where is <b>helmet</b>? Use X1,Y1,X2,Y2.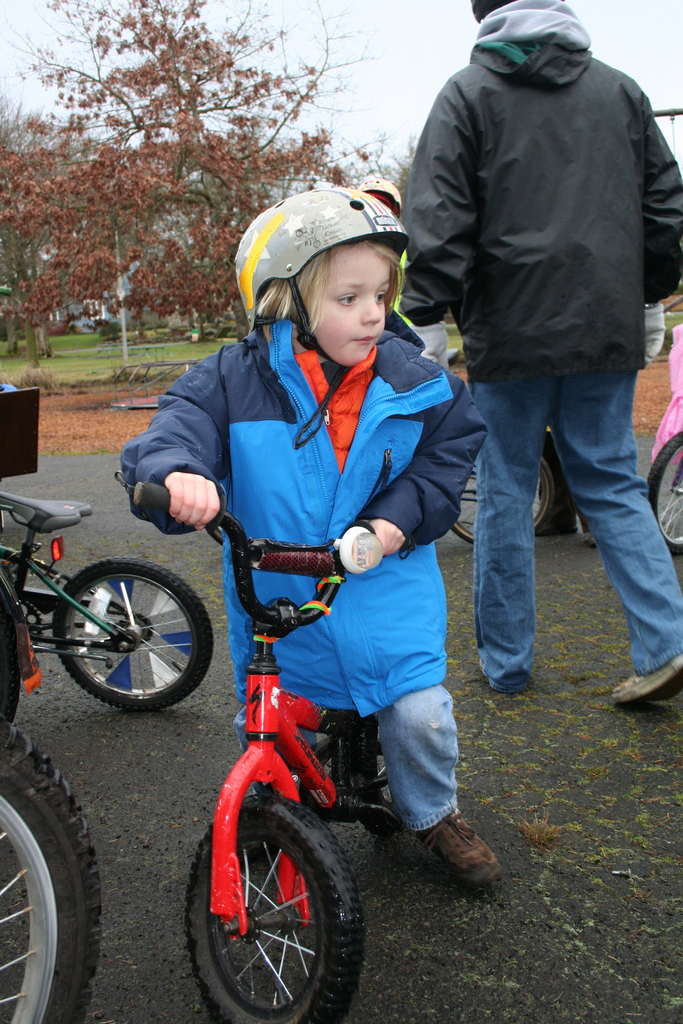
241,179,424,354.
